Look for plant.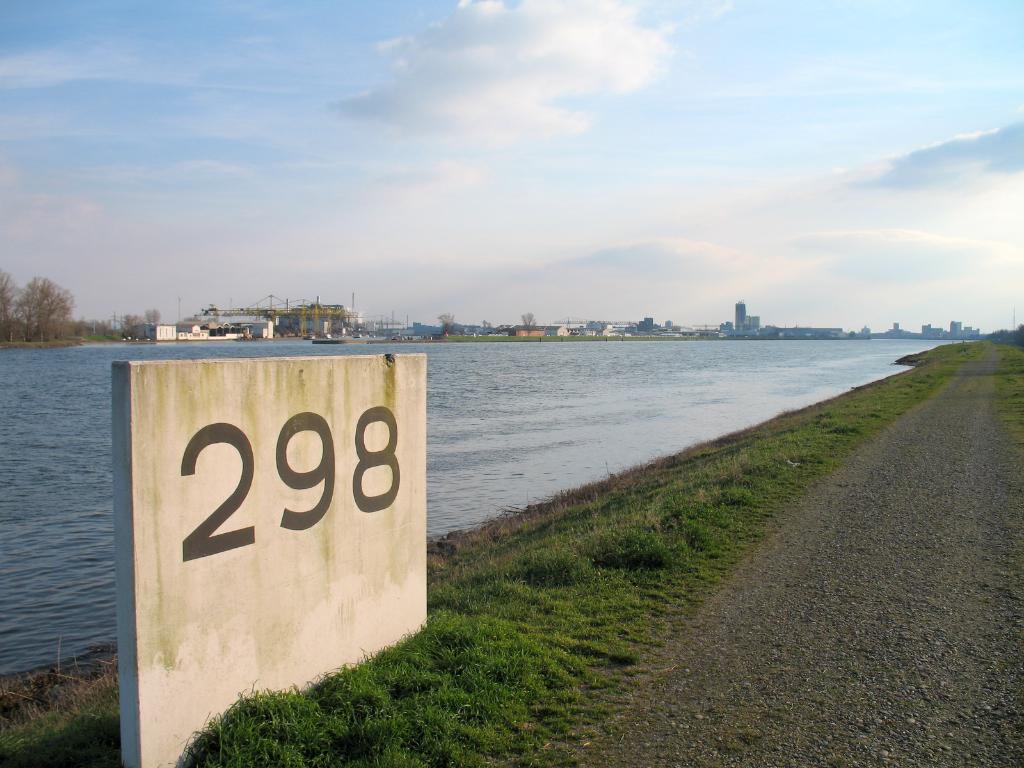
Found: crop(164, 320, 976, 767).
